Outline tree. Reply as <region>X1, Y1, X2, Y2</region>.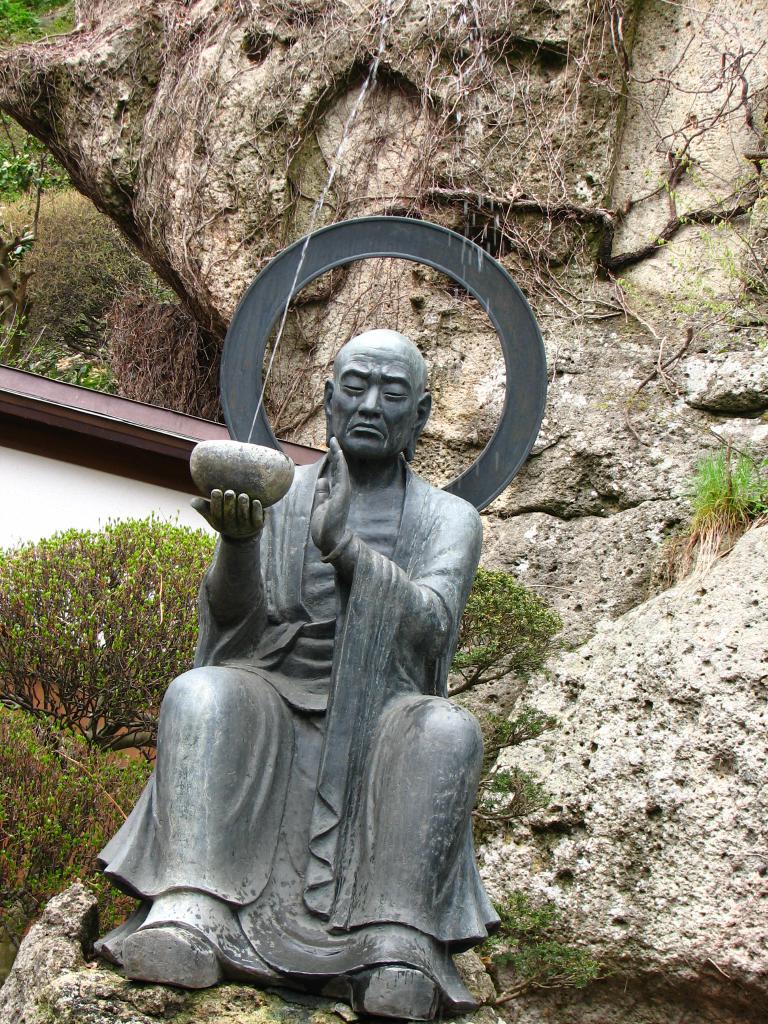
<region>0, 0, 767, 700</region>.
